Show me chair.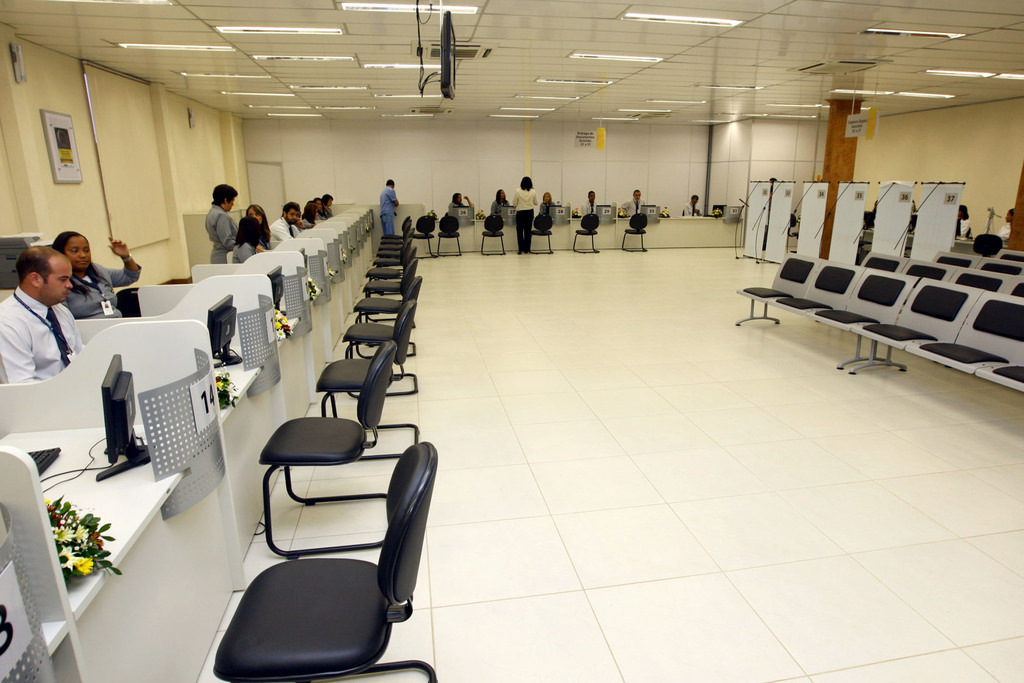
chair is here: (378, 219, 414, 254).
